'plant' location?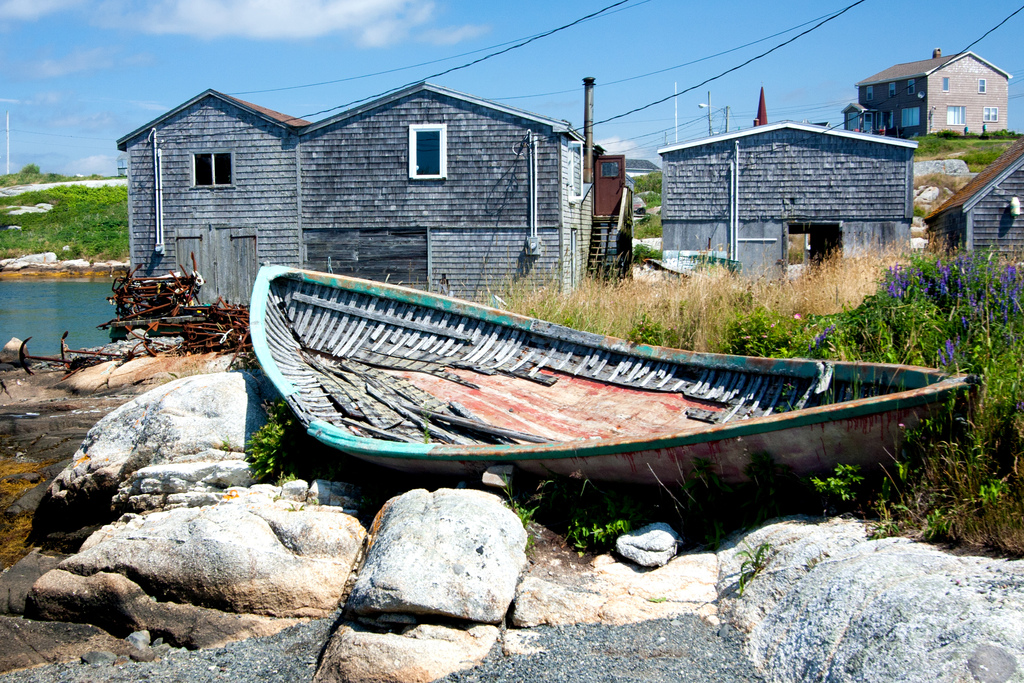
x1=986, y1=368, x2=1022, y2=392
